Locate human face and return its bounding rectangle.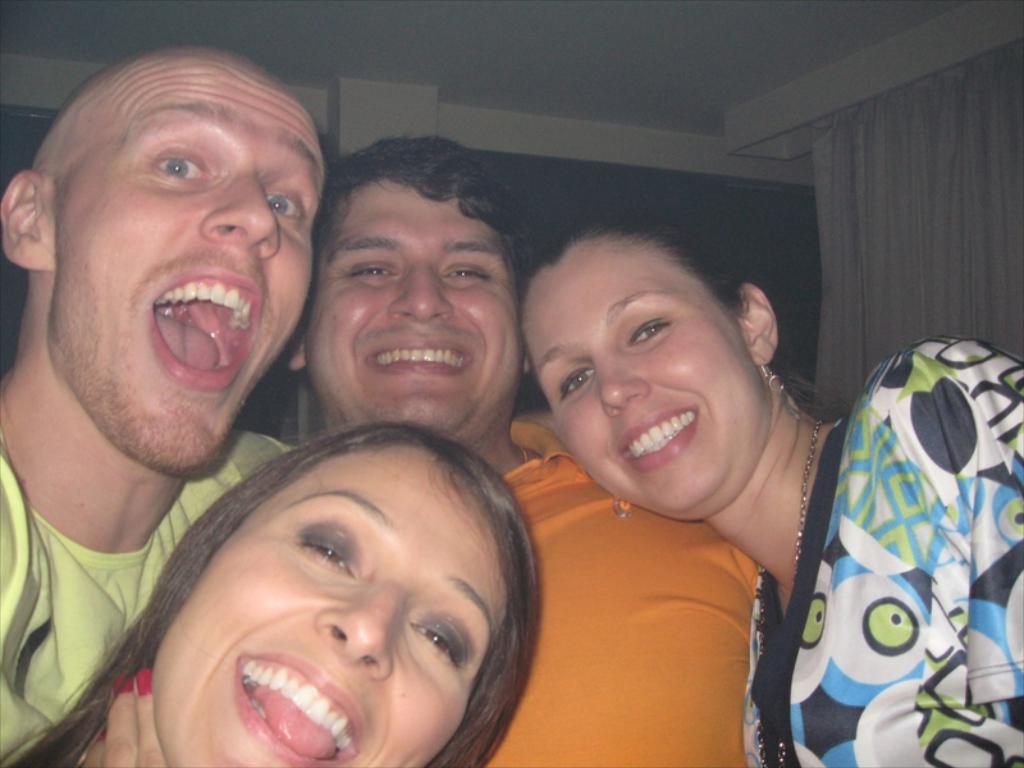
bbox=[58, 50, 326, 472].
